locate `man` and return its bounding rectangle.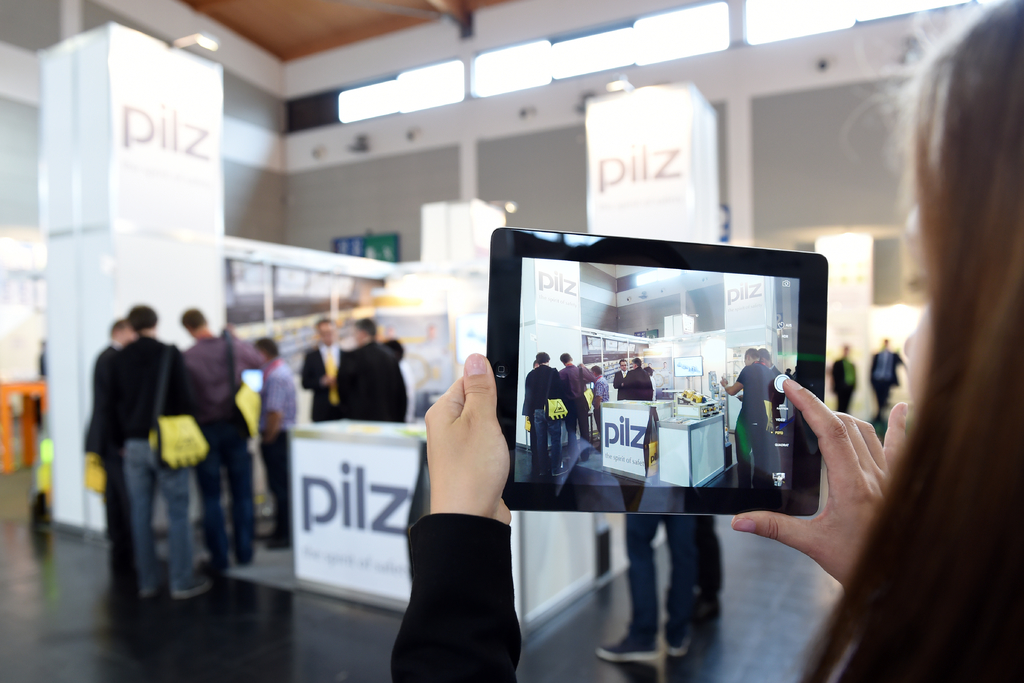
left=106, top=306, right=204, bottom=598.
